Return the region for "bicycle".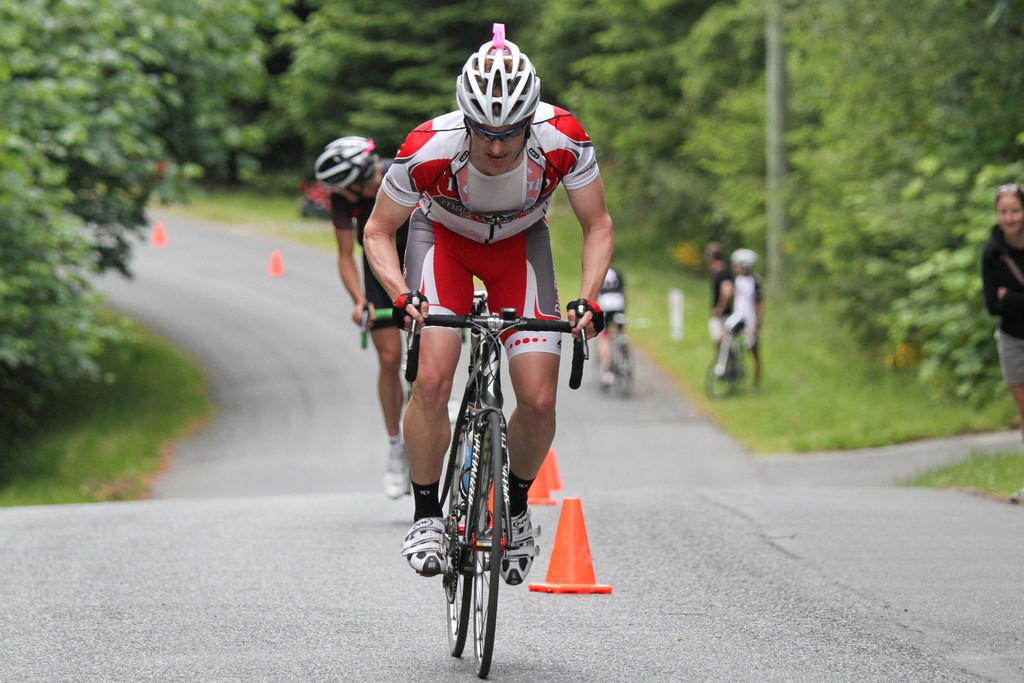
{"x1": 358, "y1": 287, "x2": 493, "y2": 497}.
